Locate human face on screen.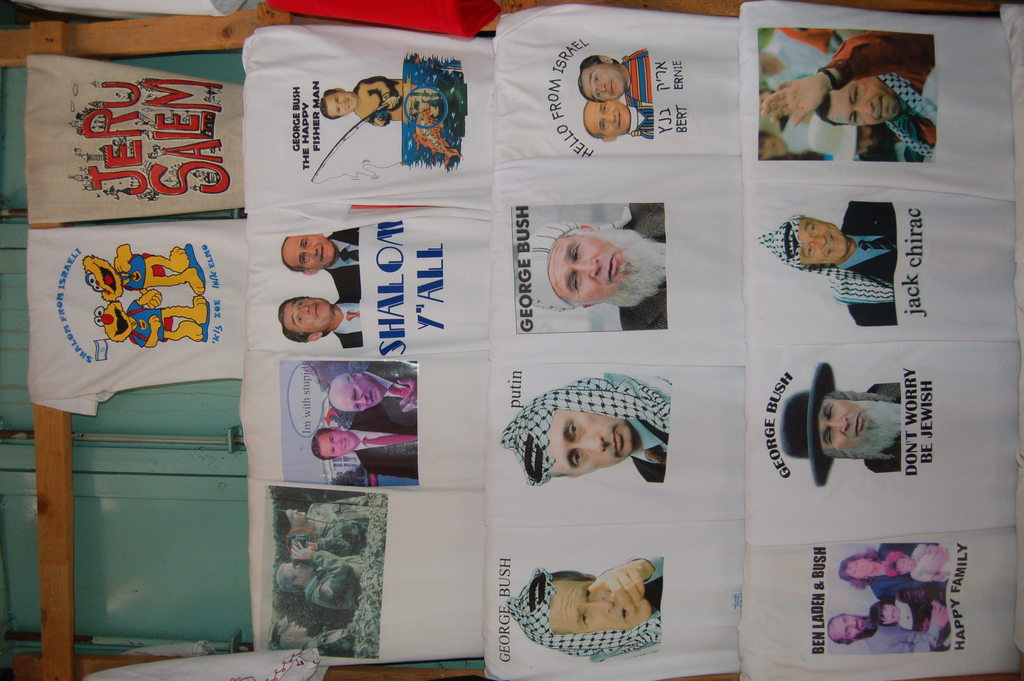
On screen at {"x1": 287, "y1": 511, "x2": 307, "y2": 528}.
